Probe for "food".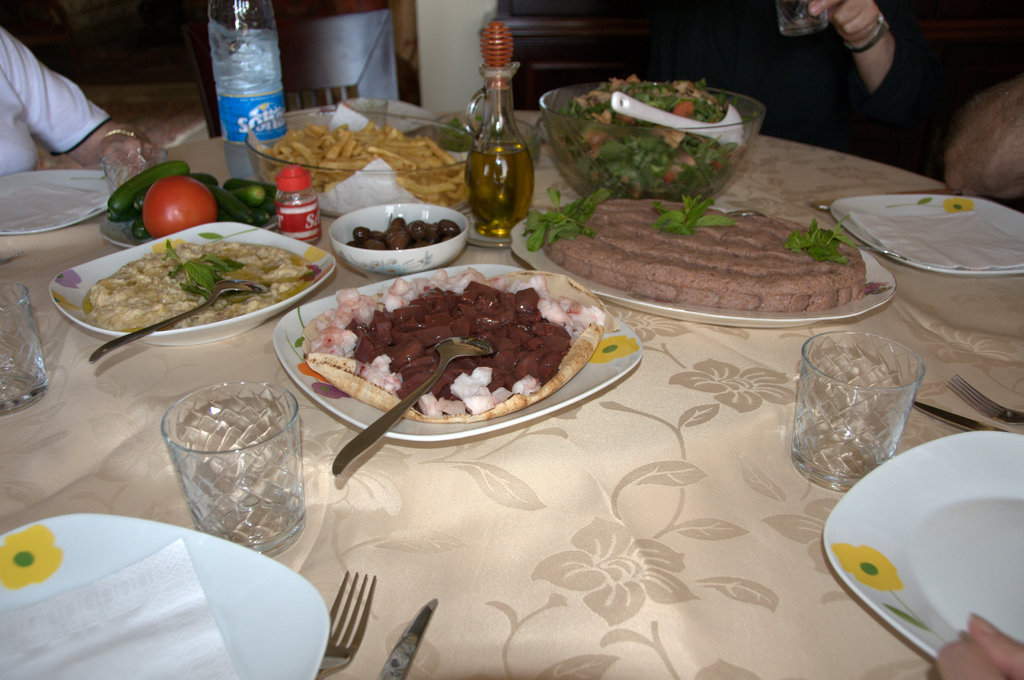
Probe result: x1=141, y1=173, x2=218, y2=236.
